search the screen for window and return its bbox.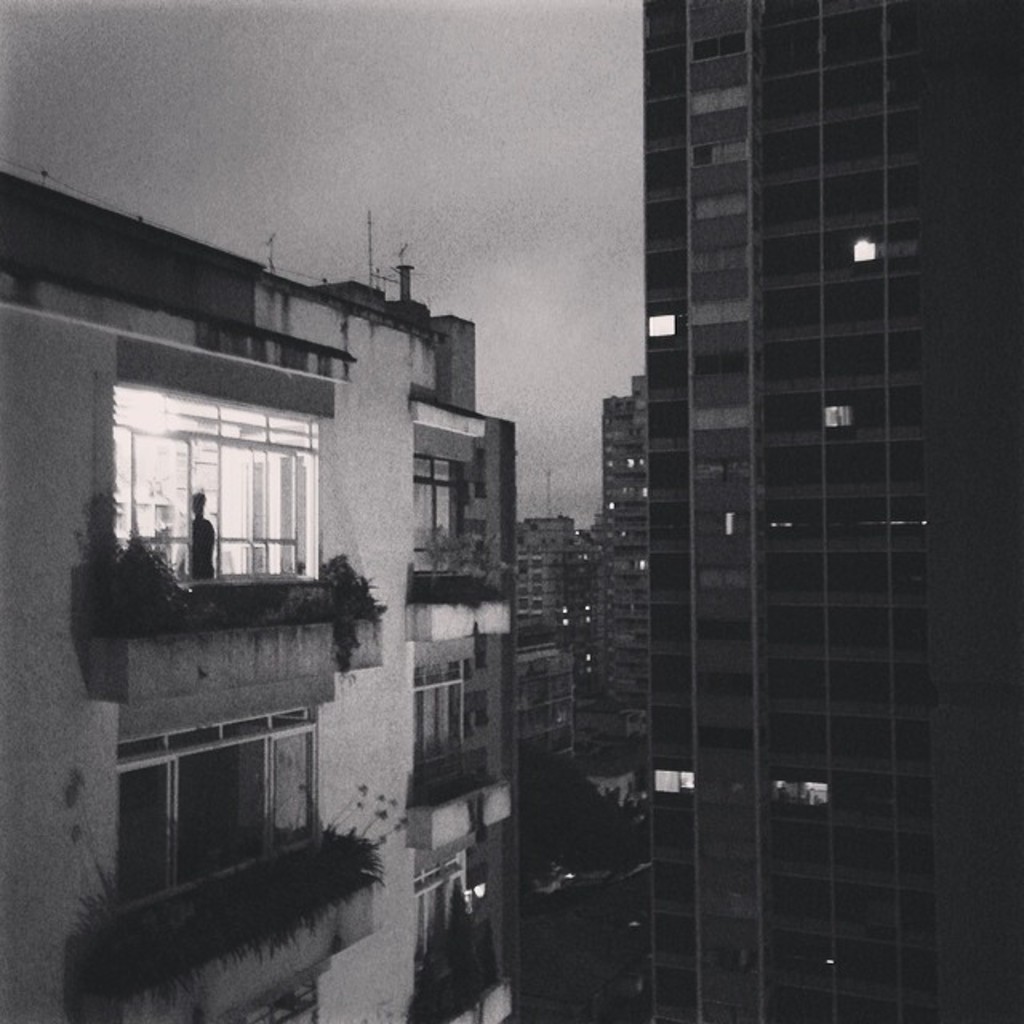
Found: rect(413, 848, 483, 1000).
